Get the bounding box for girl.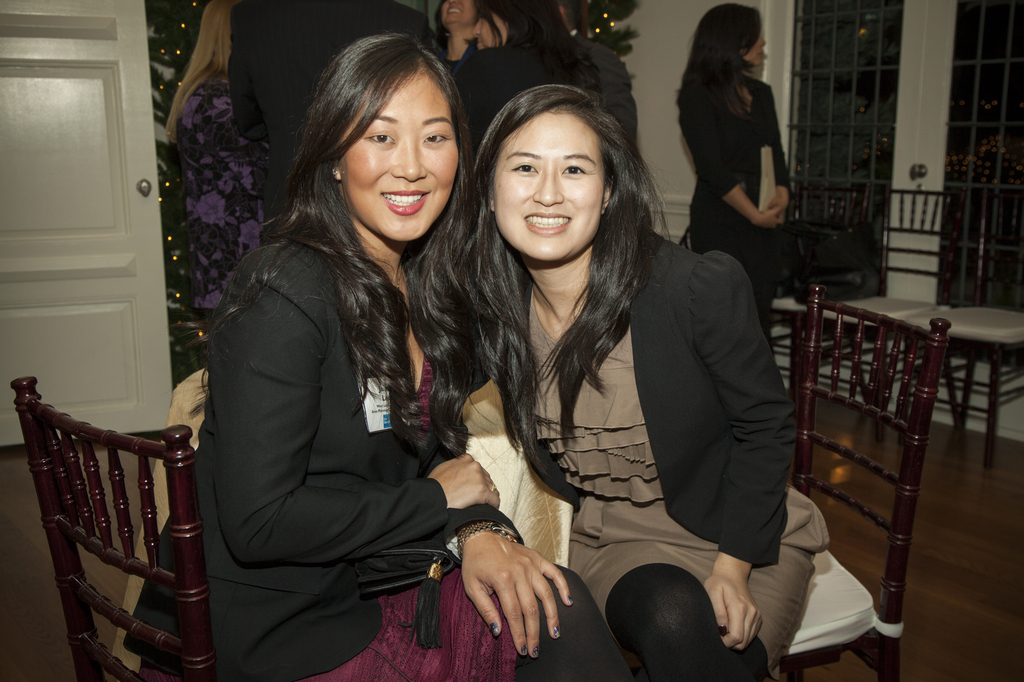
bbox=(673, 0, 819, 344).
